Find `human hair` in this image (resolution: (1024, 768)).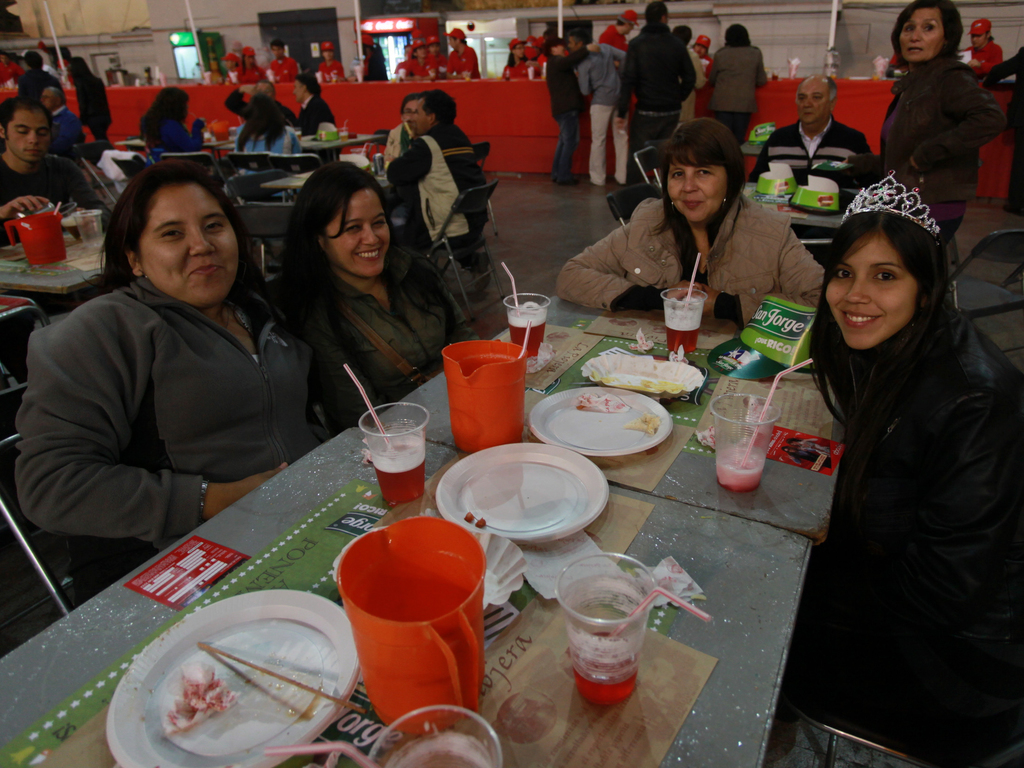
locate(0, 97, 52, 141).
